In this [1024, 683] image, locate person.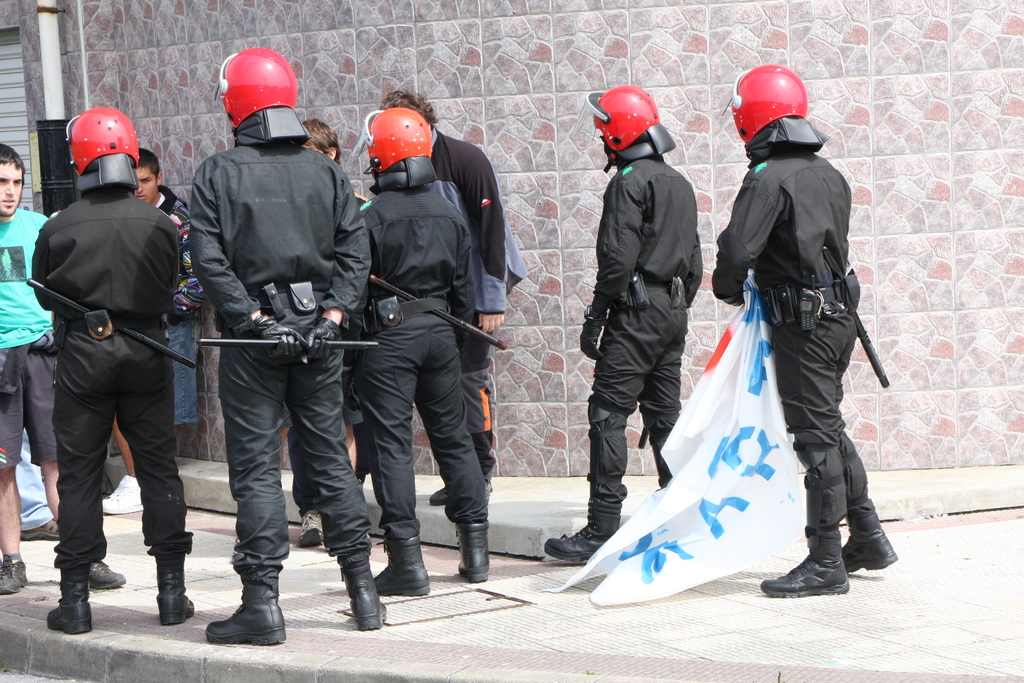
Bounding box: left=344, top=108, right=476, bottom=597.
